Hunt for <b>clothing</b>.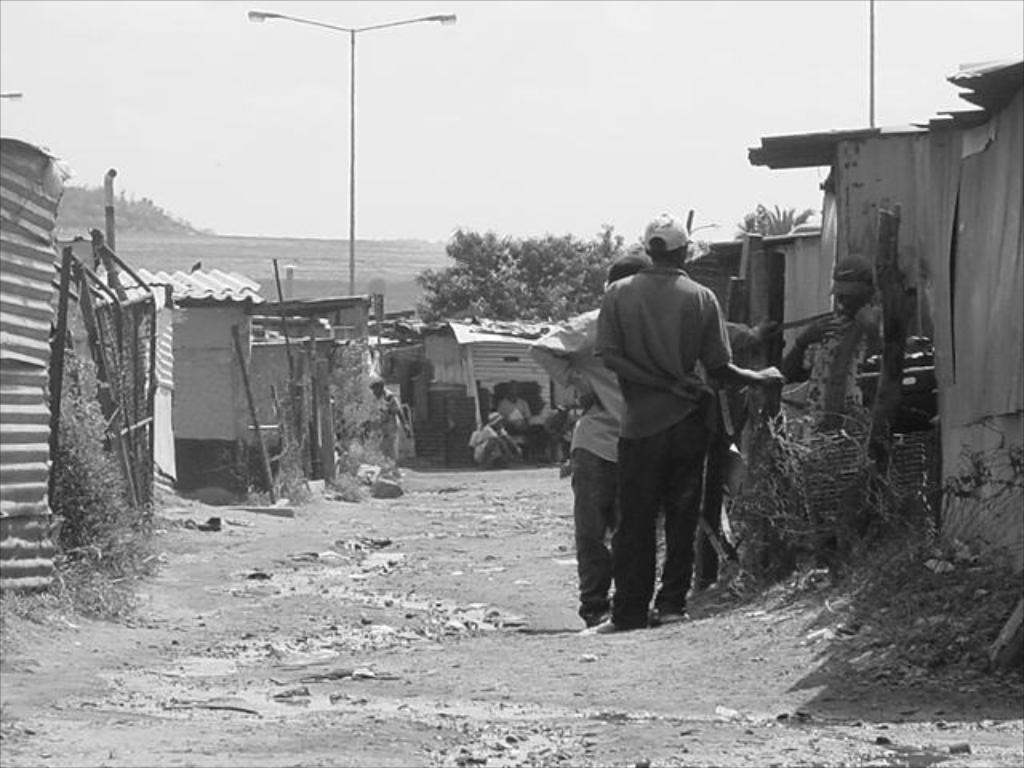
Hunted down at 800 307 894 443.
